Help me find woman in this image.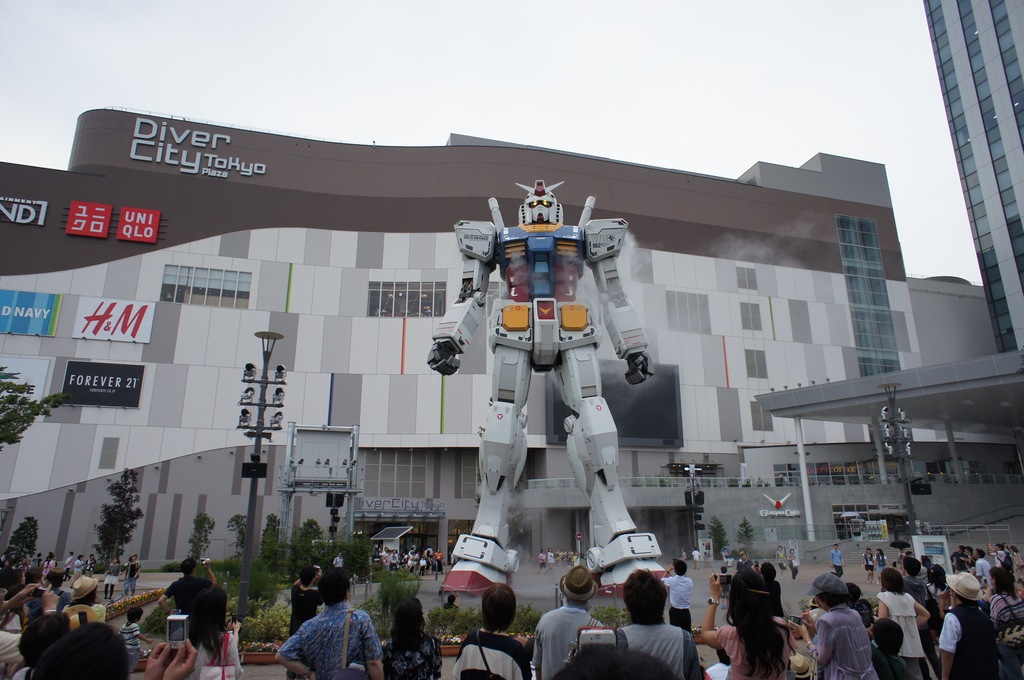
Found it: (383, 597, 440, 679).
